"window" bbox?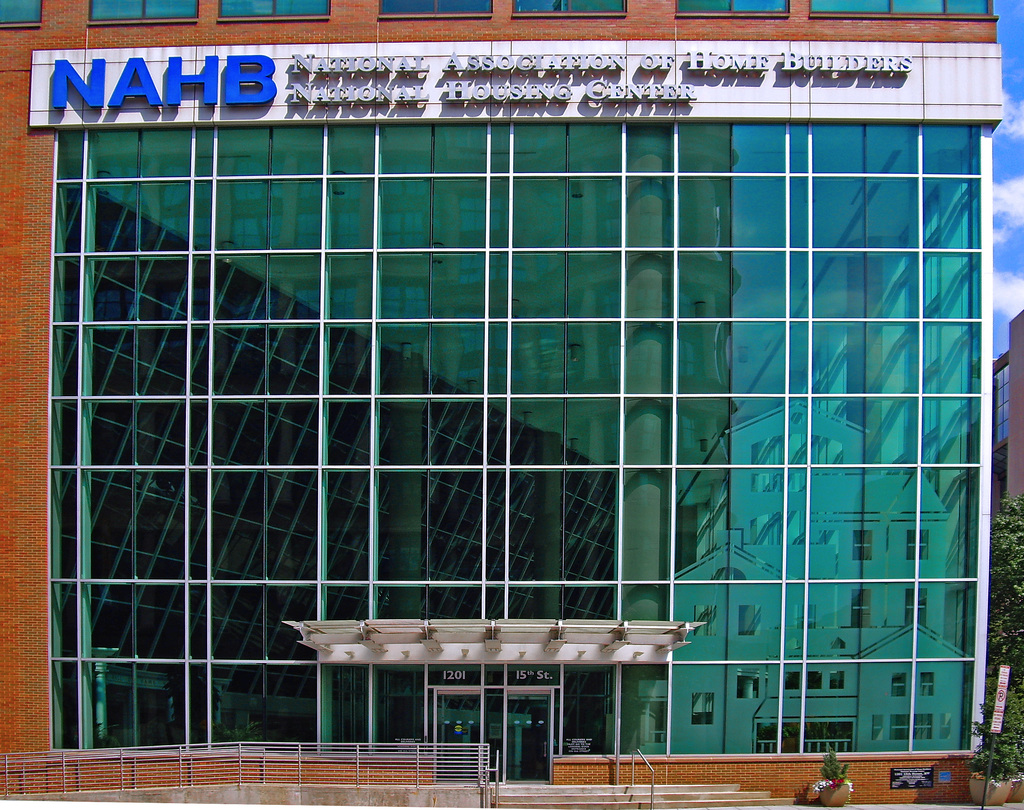
{"left": 996, "top": 363, "right": 1010, "bottom": 441}
